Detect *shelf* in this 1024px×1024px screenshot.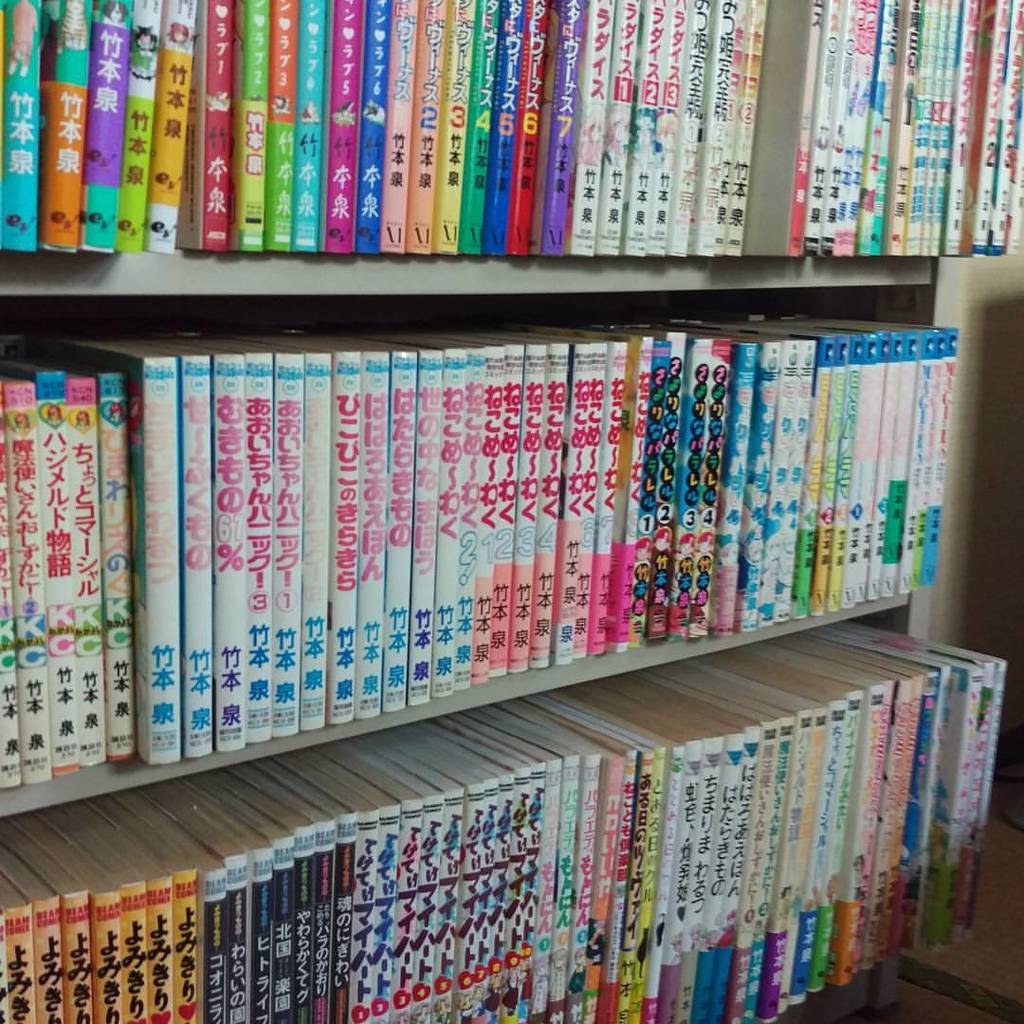
Detection: box(0, 0, 1023, 1023).
